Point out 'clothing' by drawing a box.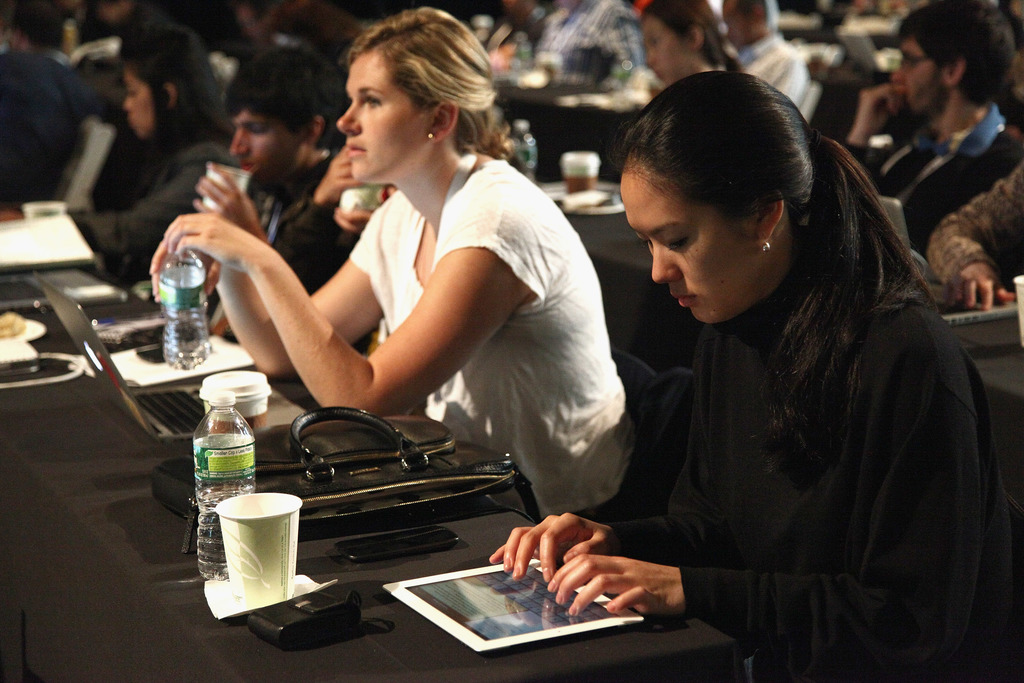
(833,90,1023,256).
